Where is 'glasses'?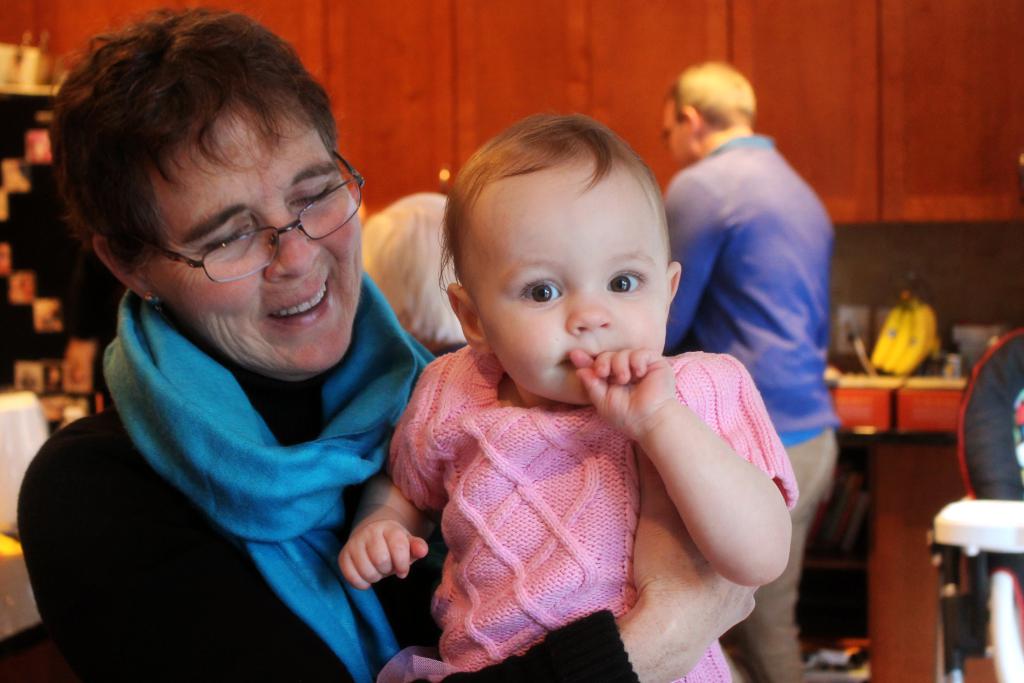
{"x1": 126, "y1": 182, "x2": 362, "y2": 269}.
